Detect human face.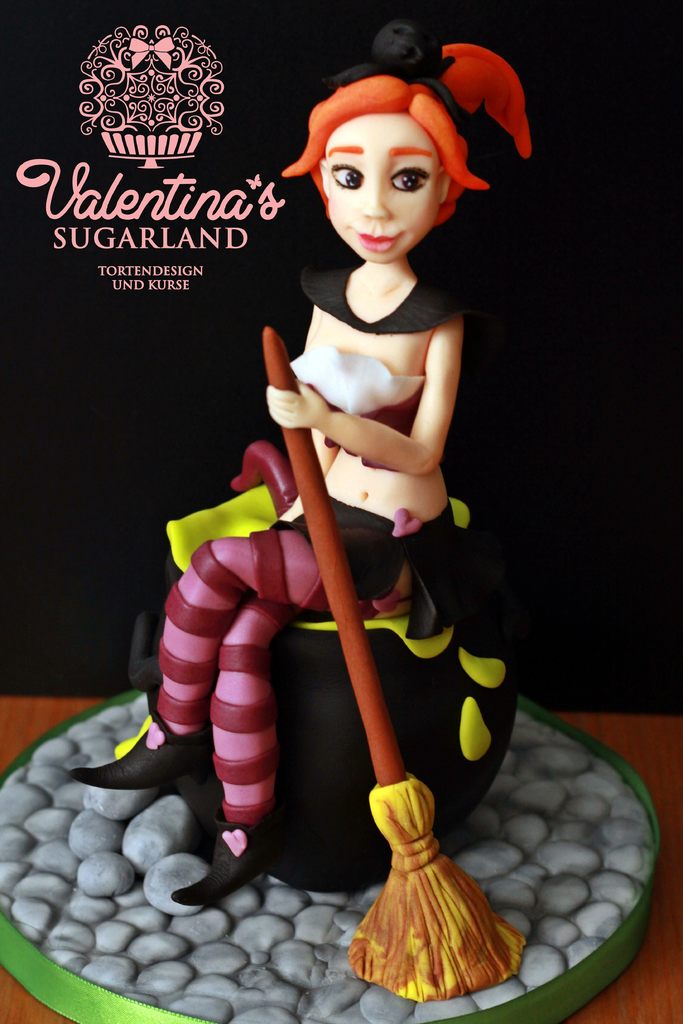
Detected at bbox=(315, 113, 436, 270).
